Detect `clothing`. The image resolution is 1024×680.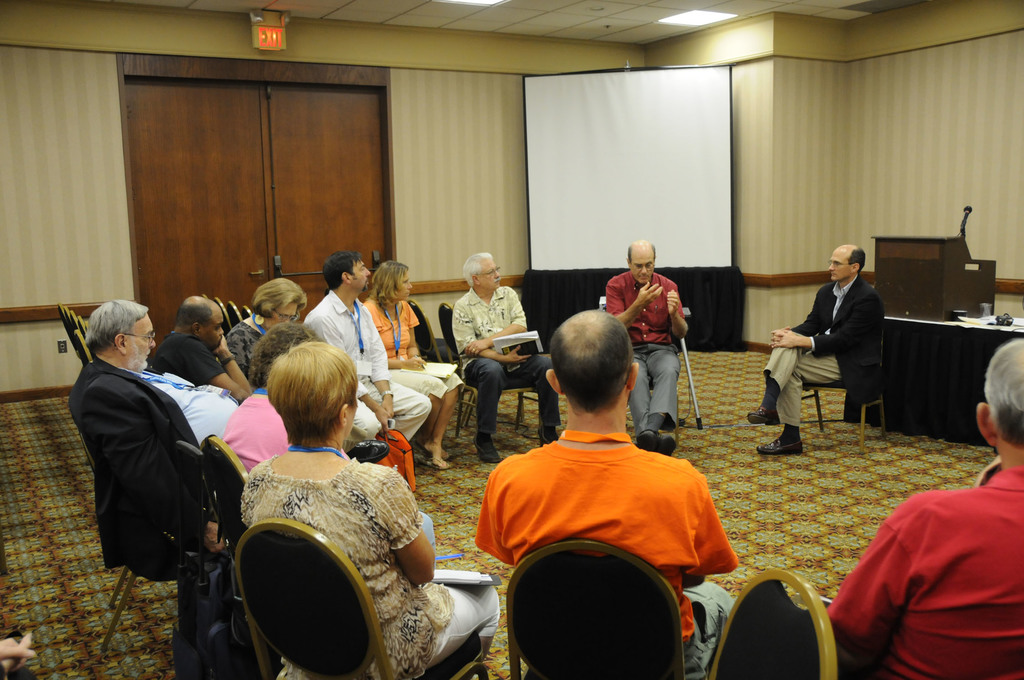
(824, 465, 1023, 679).
